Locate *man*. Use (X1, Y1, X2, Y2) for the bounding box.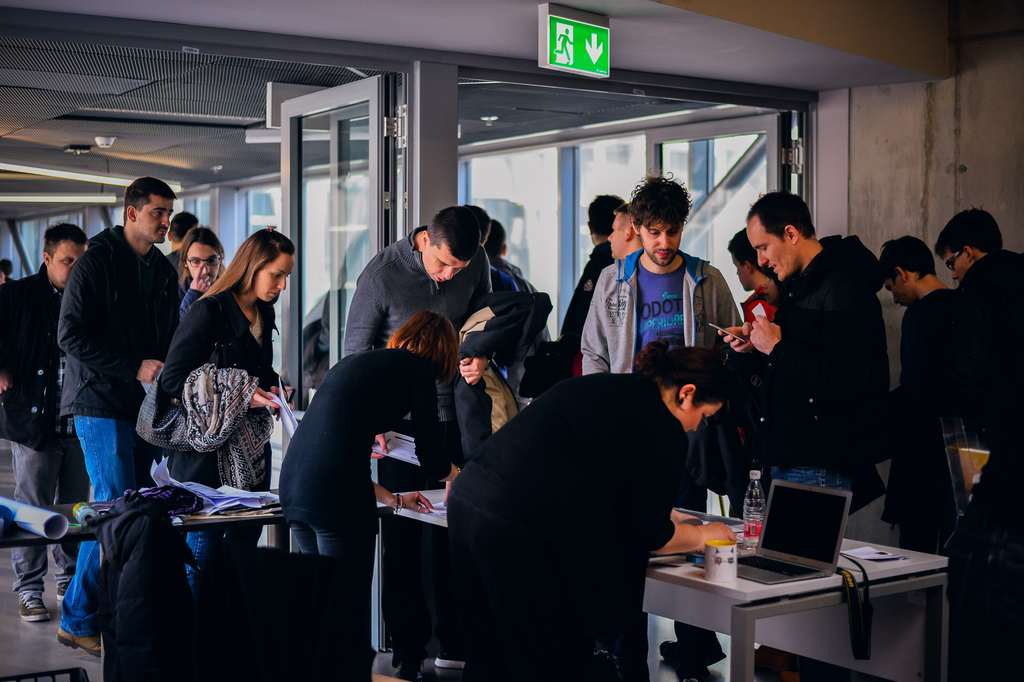
(582, 171, 747, 677).
